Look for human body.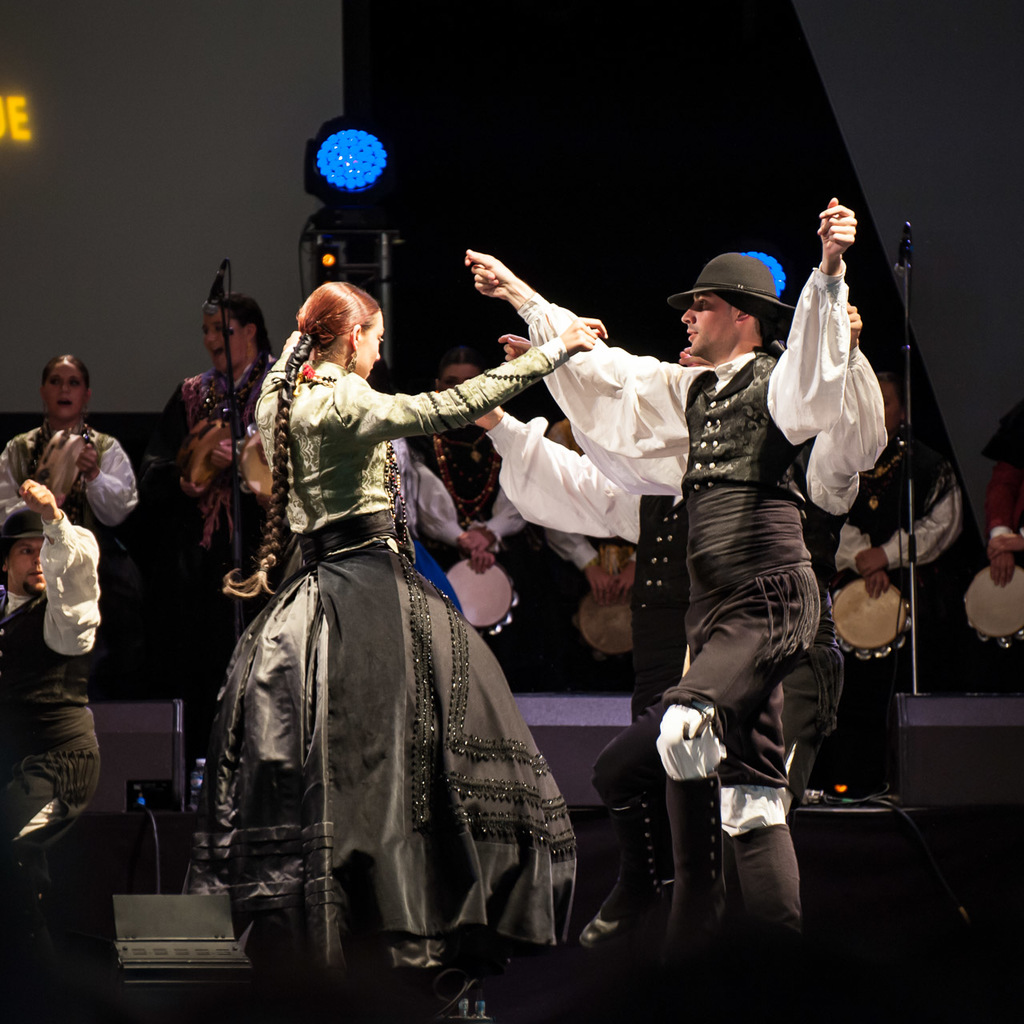
Found: region(0, 480, 116, 878).
